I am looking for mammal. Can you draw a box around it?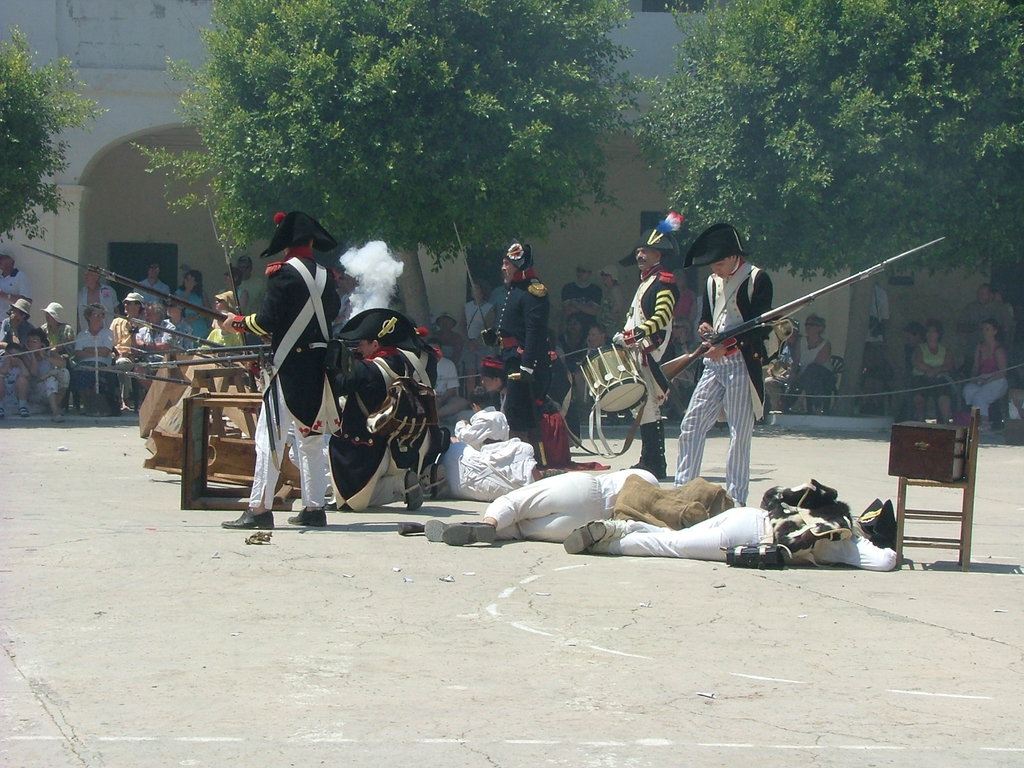
Sure, the bounding box is l=955, t=280, r=1011, b=348.
